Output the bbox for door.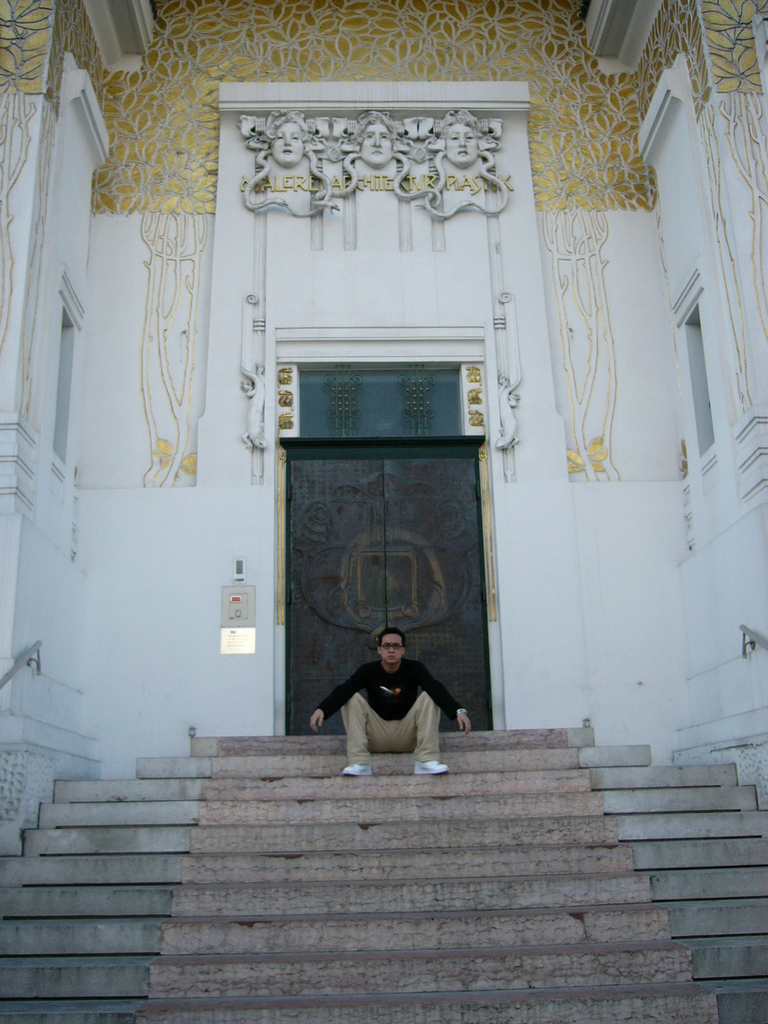
(left=274, top=443, right=486, bottom=726).
